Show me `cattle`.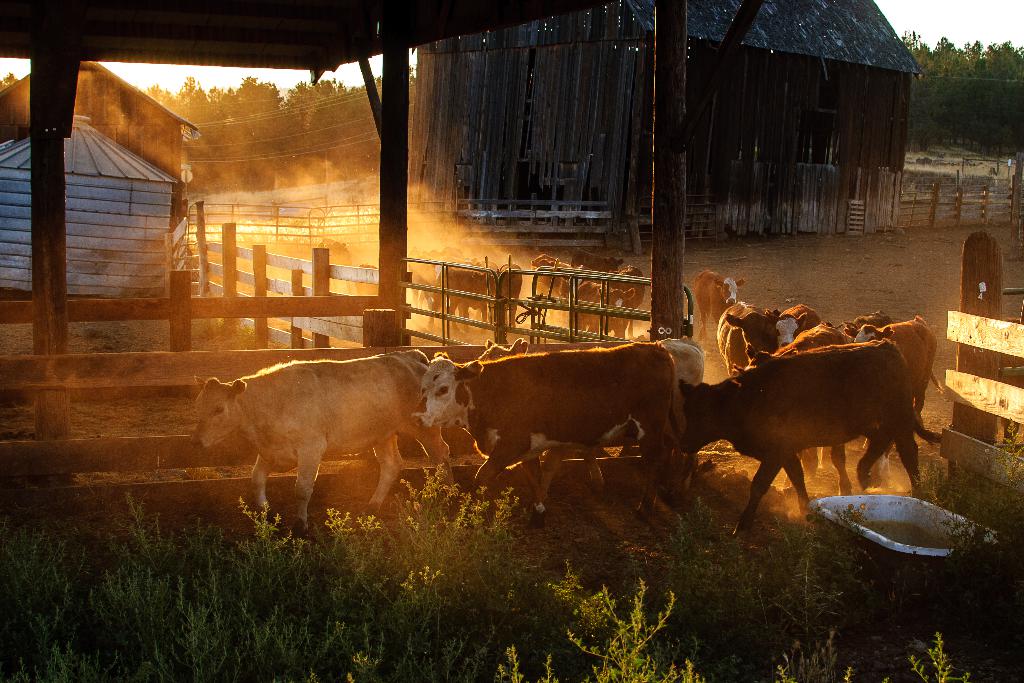
`cattle` is here: 408, 340, 680, 520.
